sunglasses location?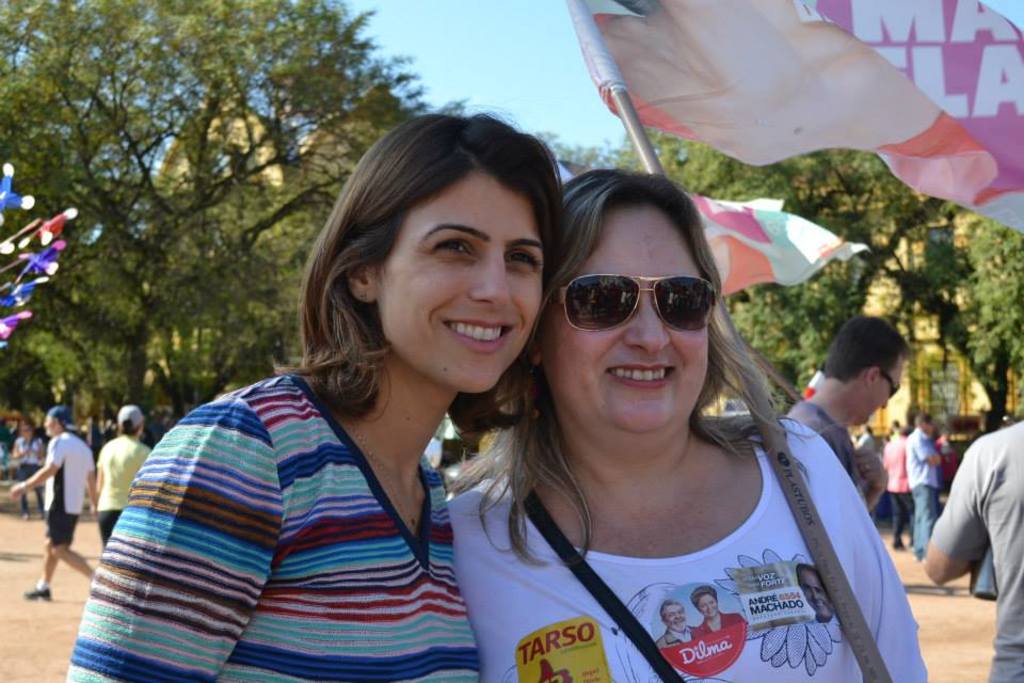
[left=885, top=370, right=896, bottom=398]
